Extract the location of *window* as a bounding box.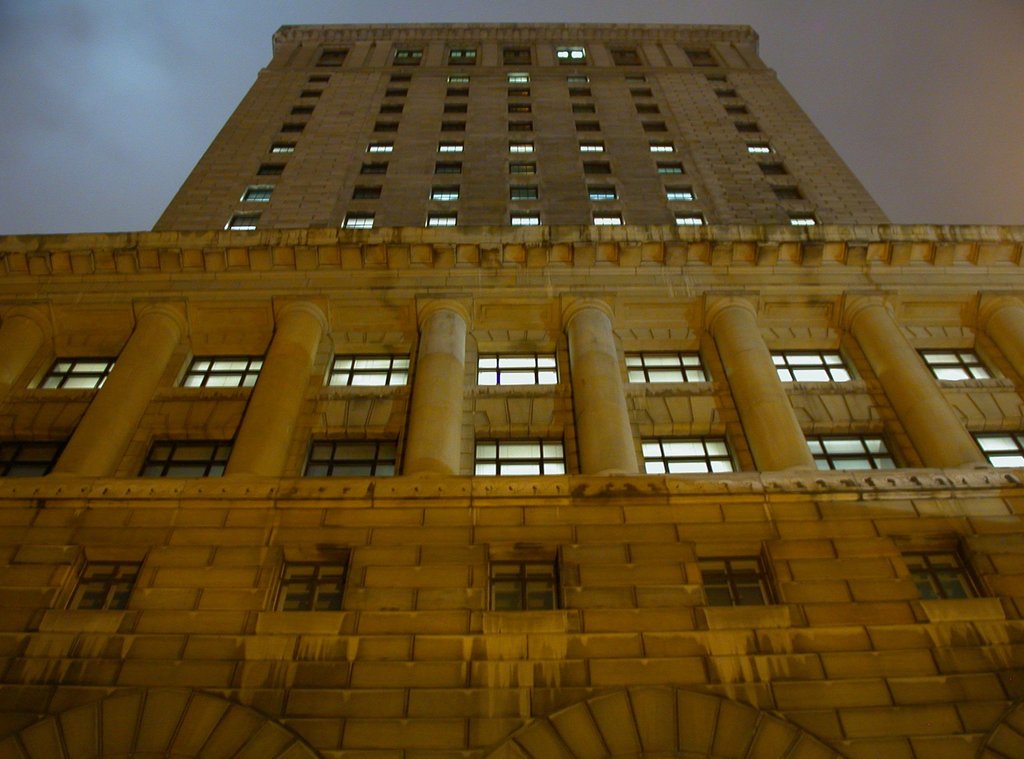
BBox(374, 141, 391, 154).
